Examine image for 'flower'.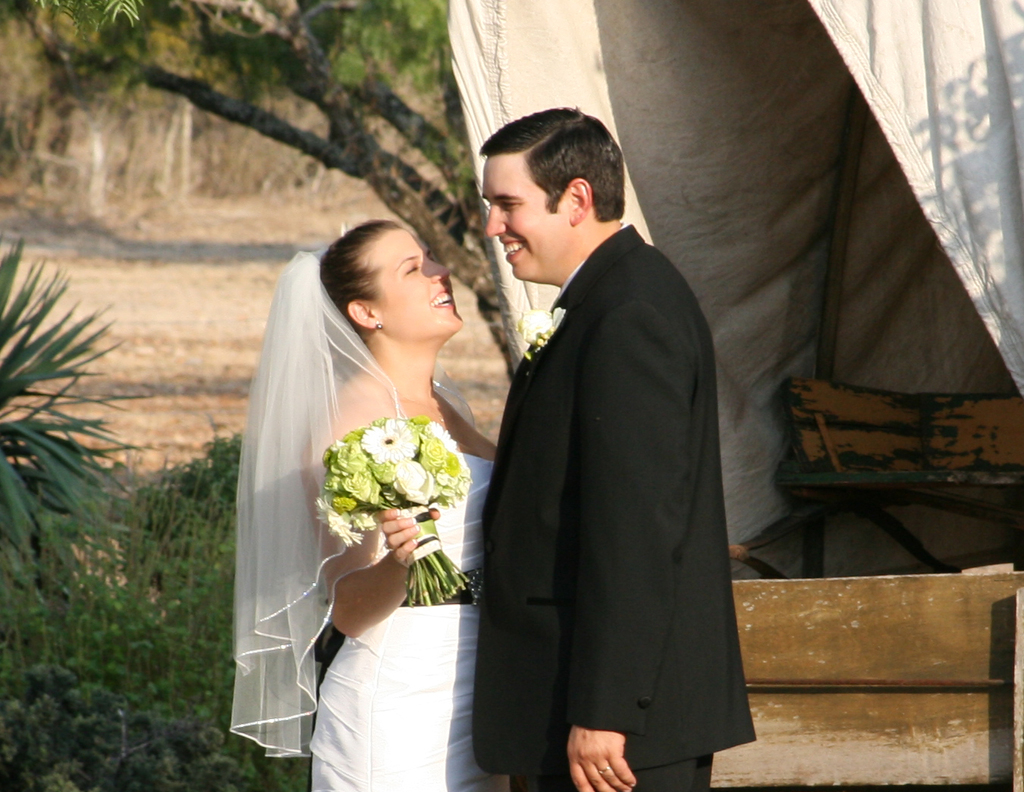
Examination result: left=359, top=416, right=416, bottom=465.
